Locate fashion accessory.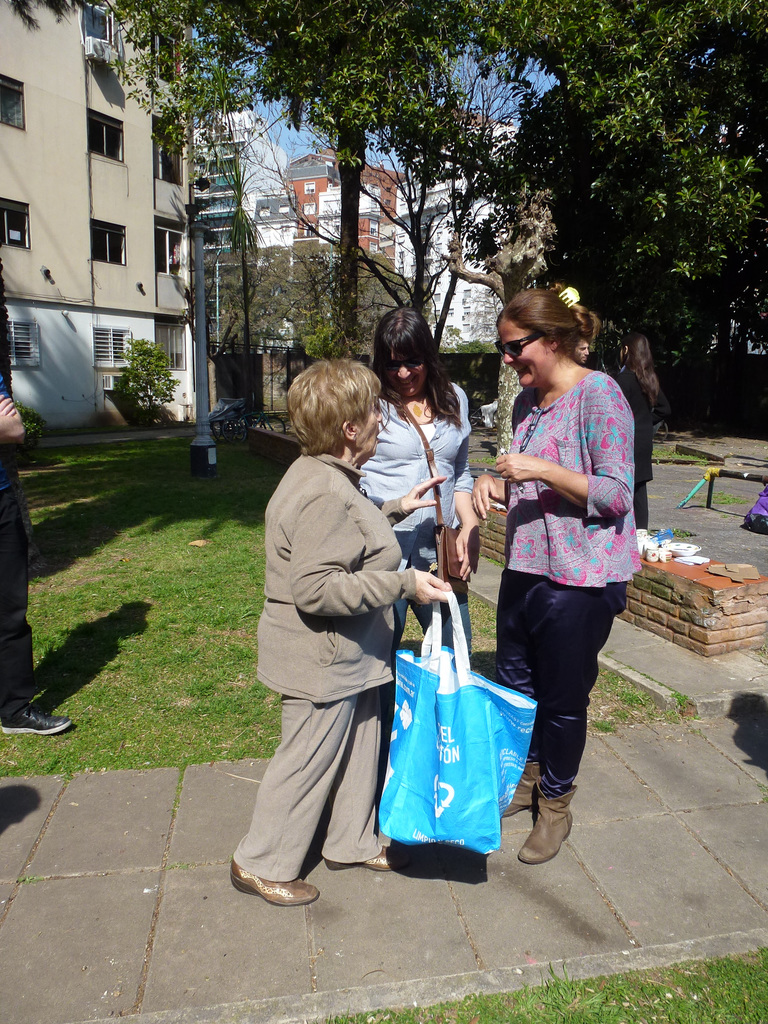
Bounding box: [0, 701, 70, 735].
